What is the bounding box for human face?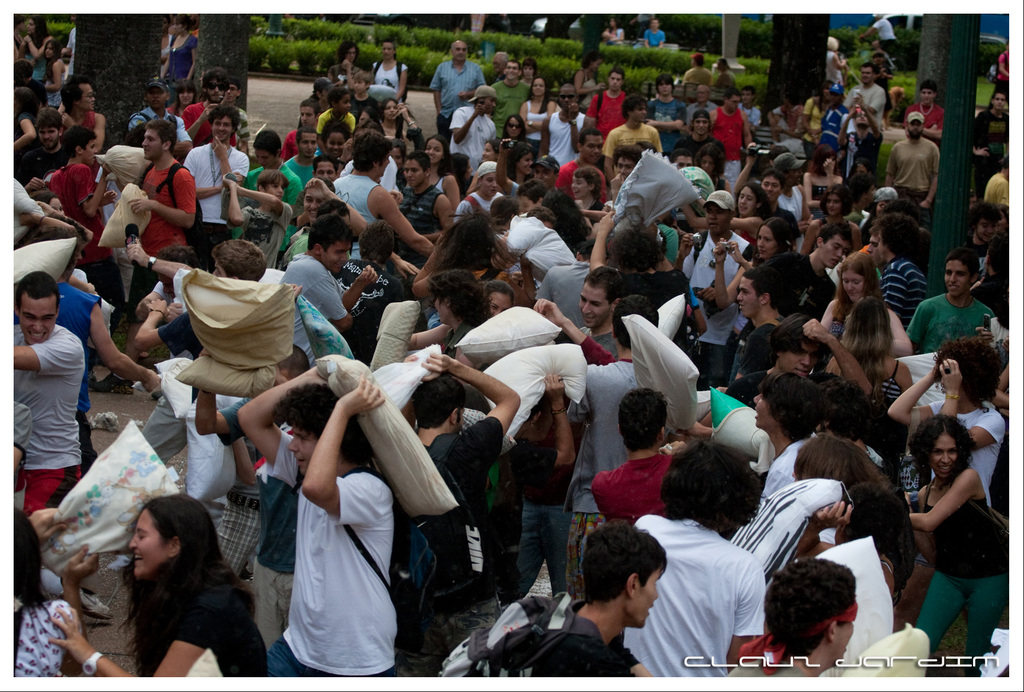
l=696, t=87, r=707, b=101.
